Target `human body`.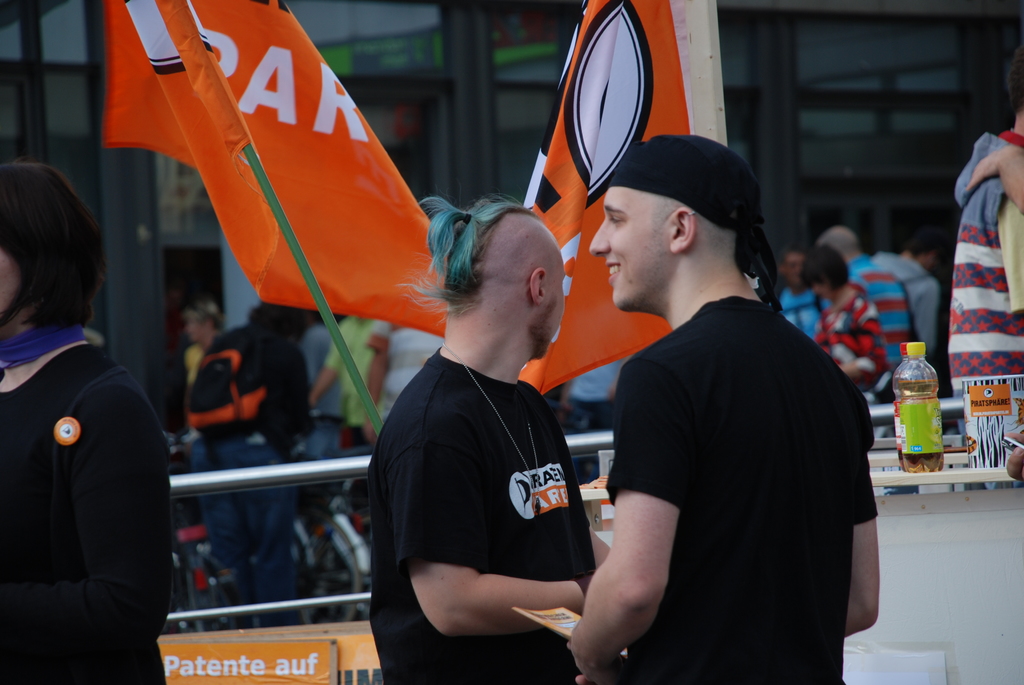
Target region: left=554, top=129, right=884, bottom=682.
